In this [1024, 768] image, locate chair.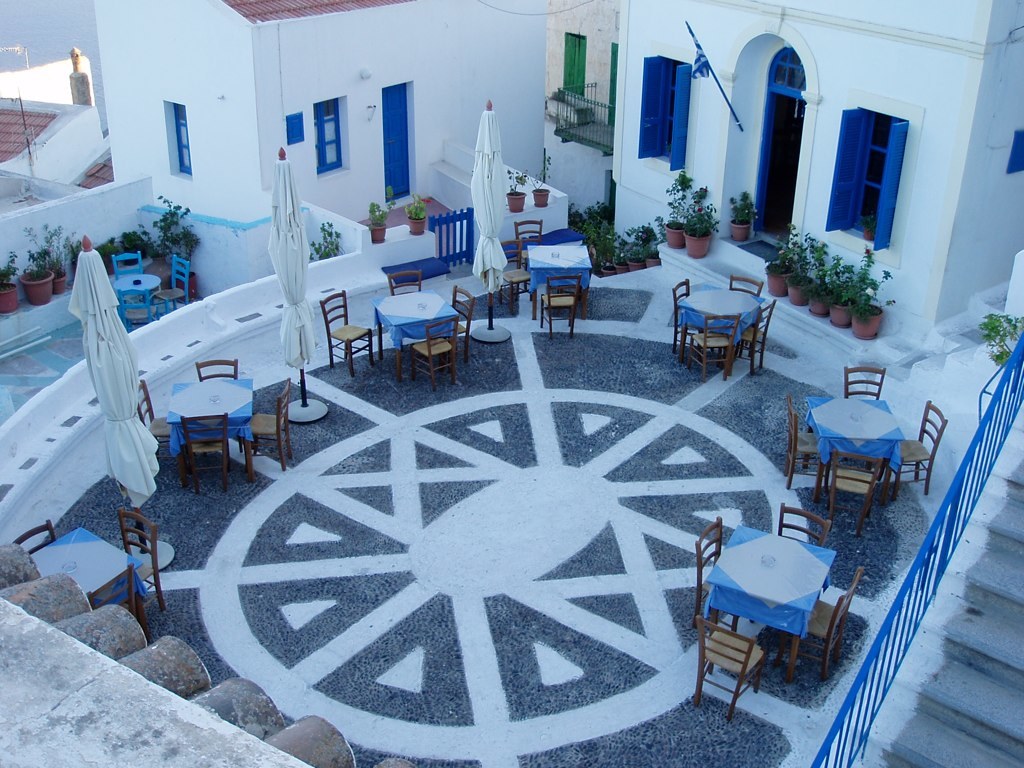
Bounding box: crop(690, 618, 779, 715).
